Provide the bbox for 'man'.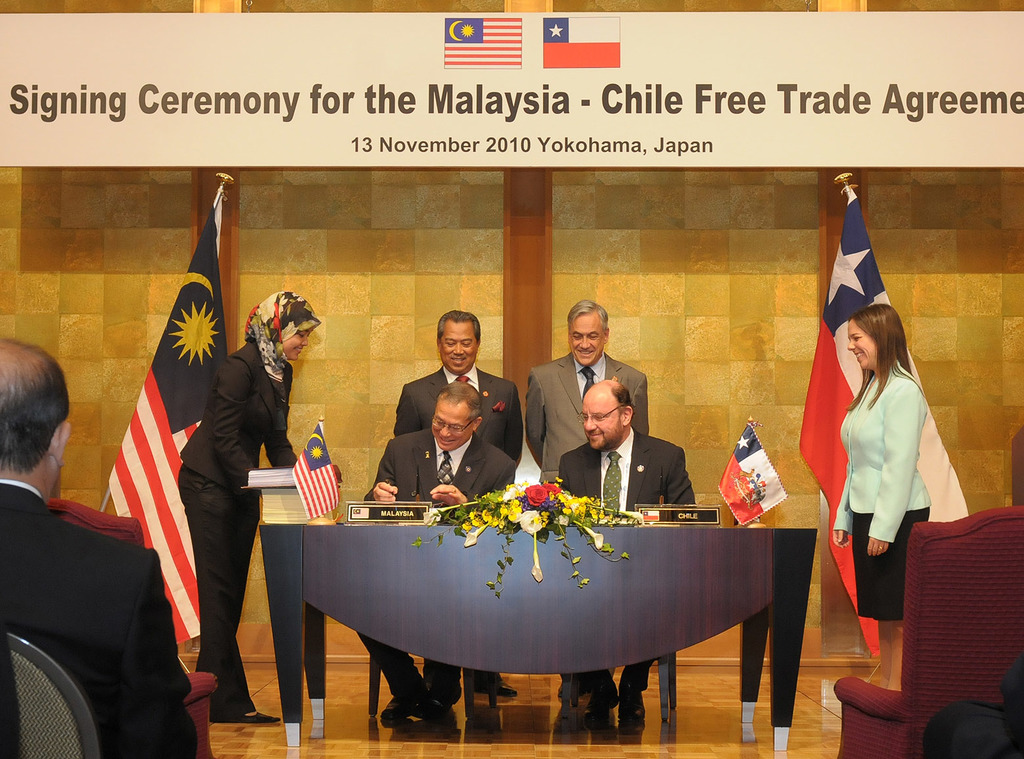
(555,379,705,735).
